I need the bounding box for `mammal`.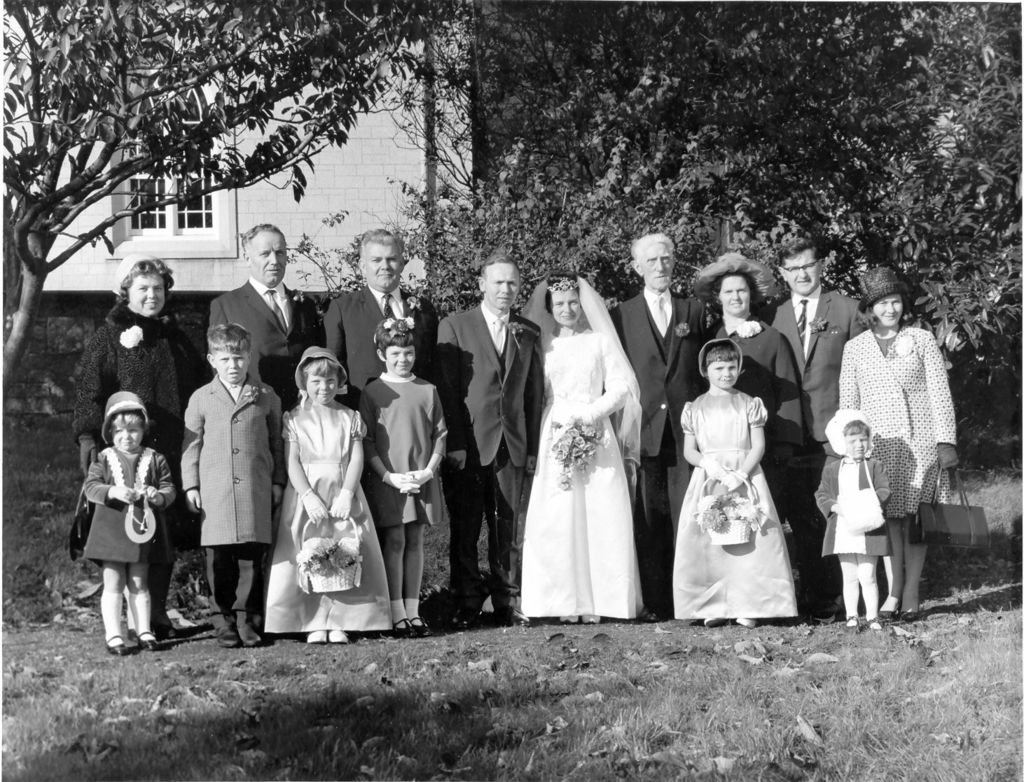
Here it is: bbox(213, 221, 314, 571).
